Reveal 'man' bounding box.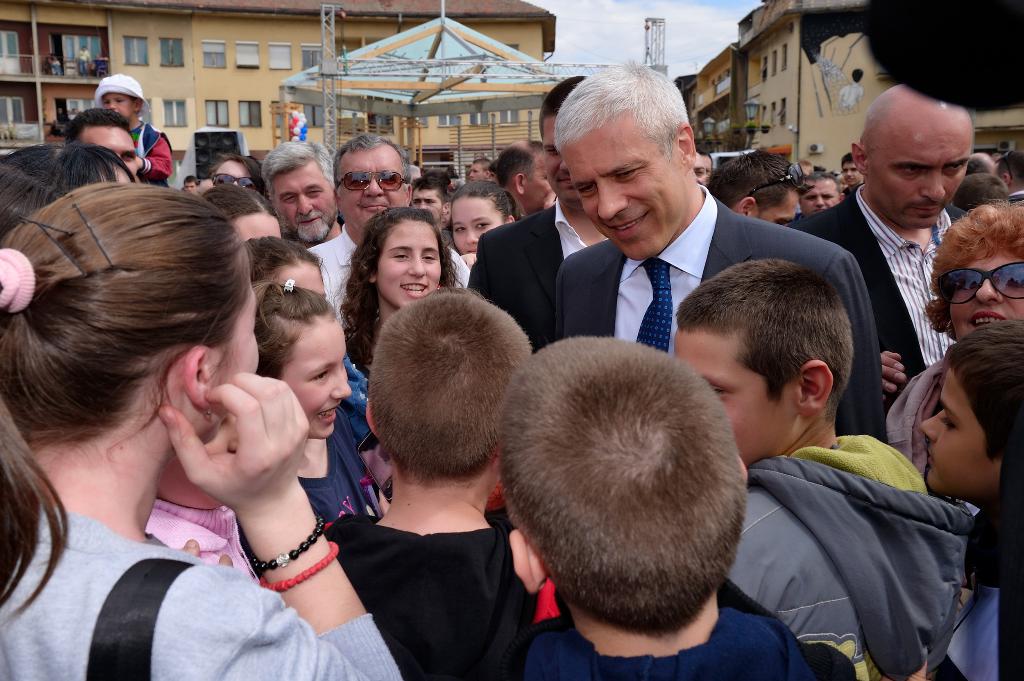
Revealed: left=493, top=138, right=557, bottom=220.
